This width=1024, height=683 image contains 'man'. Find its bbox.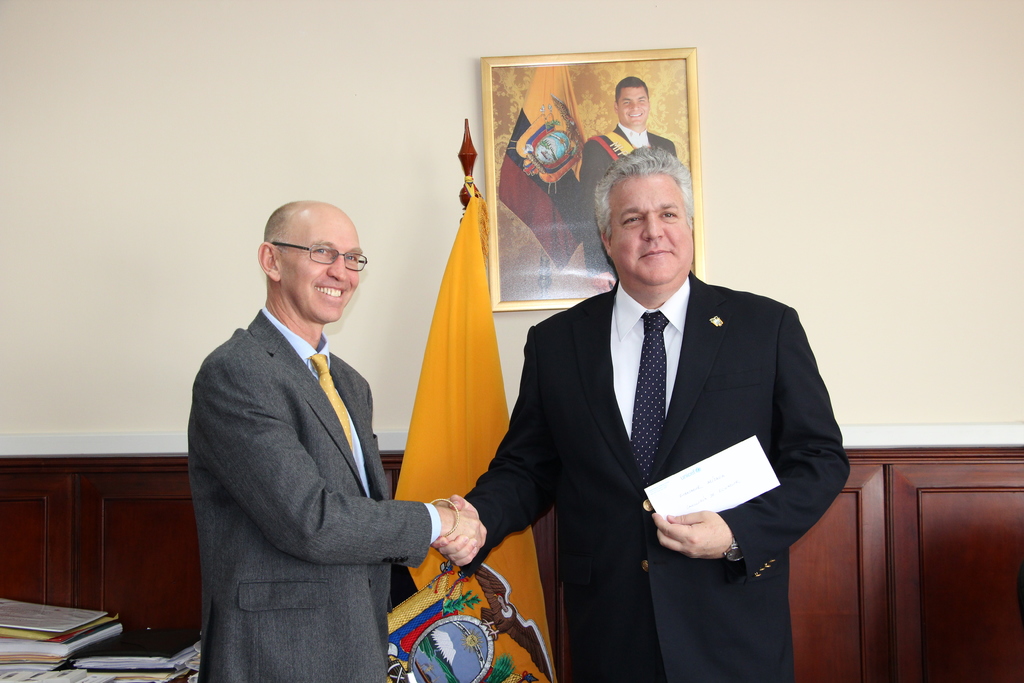
(x1=431, y1=143, x2=852, y2=682).
